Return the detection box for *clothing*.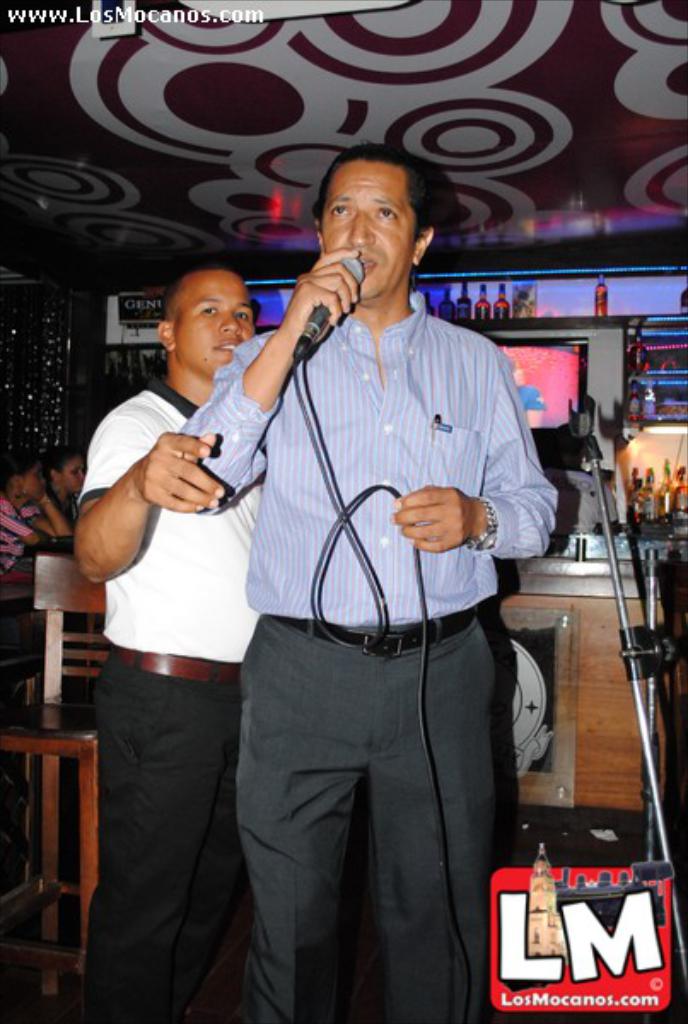
(left=229, top=614, right=495, bottom=1022).
